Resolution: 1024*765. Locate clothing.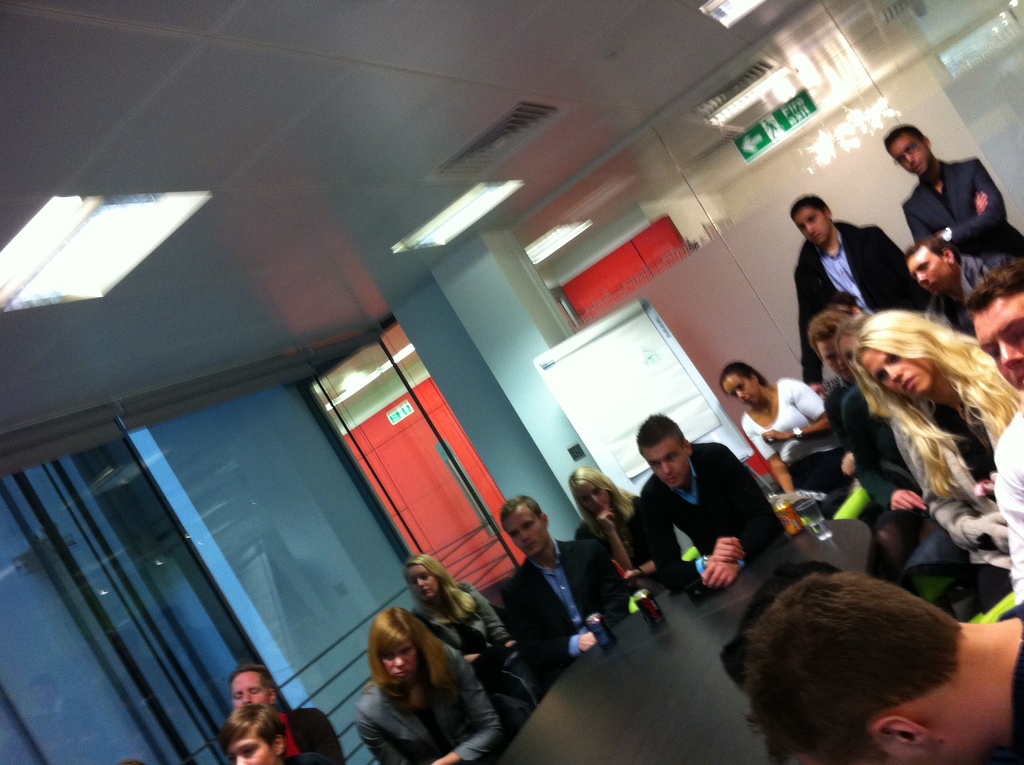
rect(795, 206, 894, 319).
